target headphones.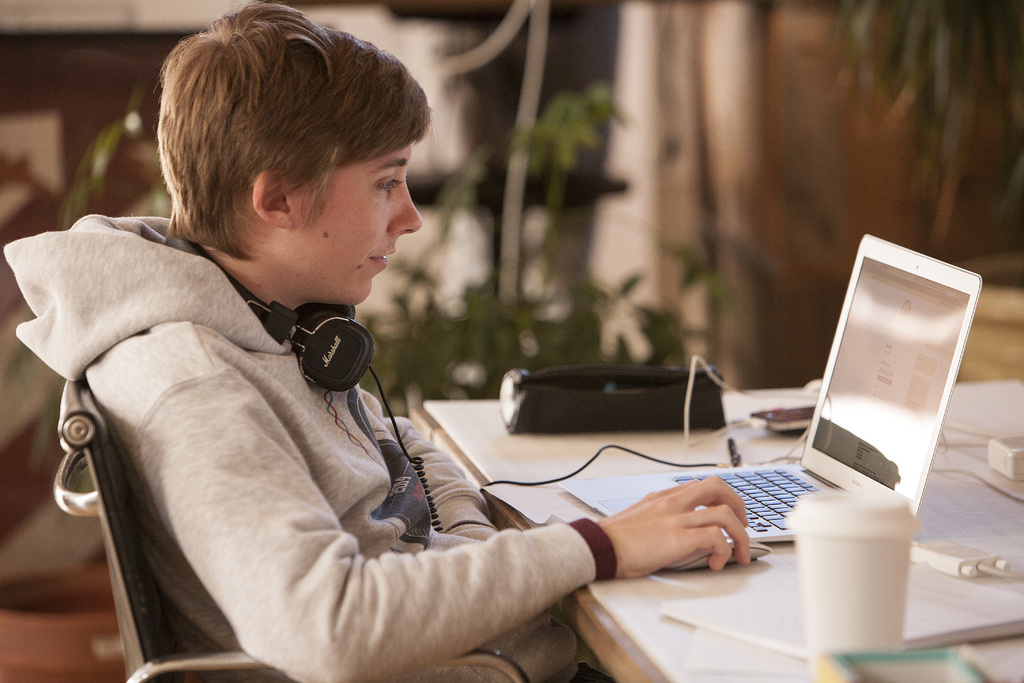
Target region: Rect(175, 222, 451, 541).
